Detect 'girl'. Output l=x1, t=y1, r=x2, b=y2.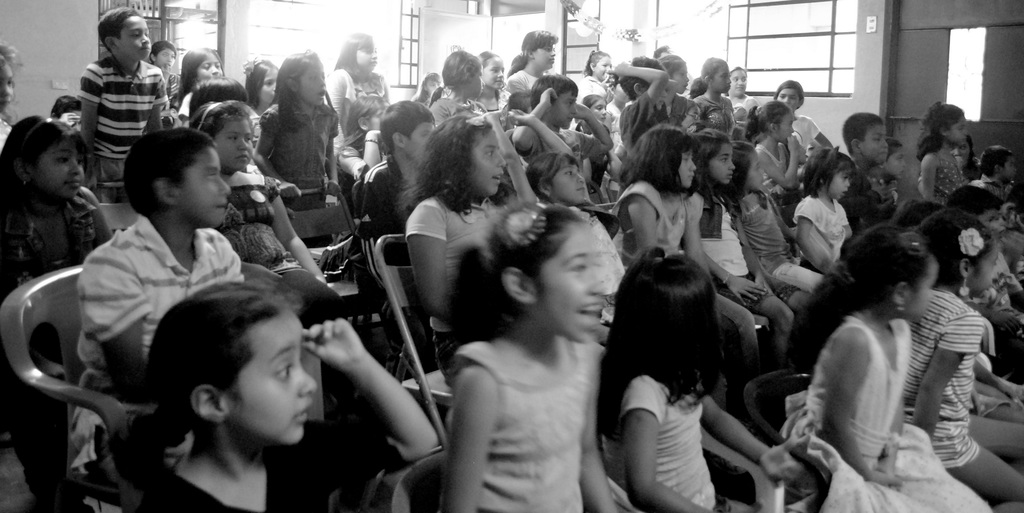
l=173, t=45, r=223, b=119.
